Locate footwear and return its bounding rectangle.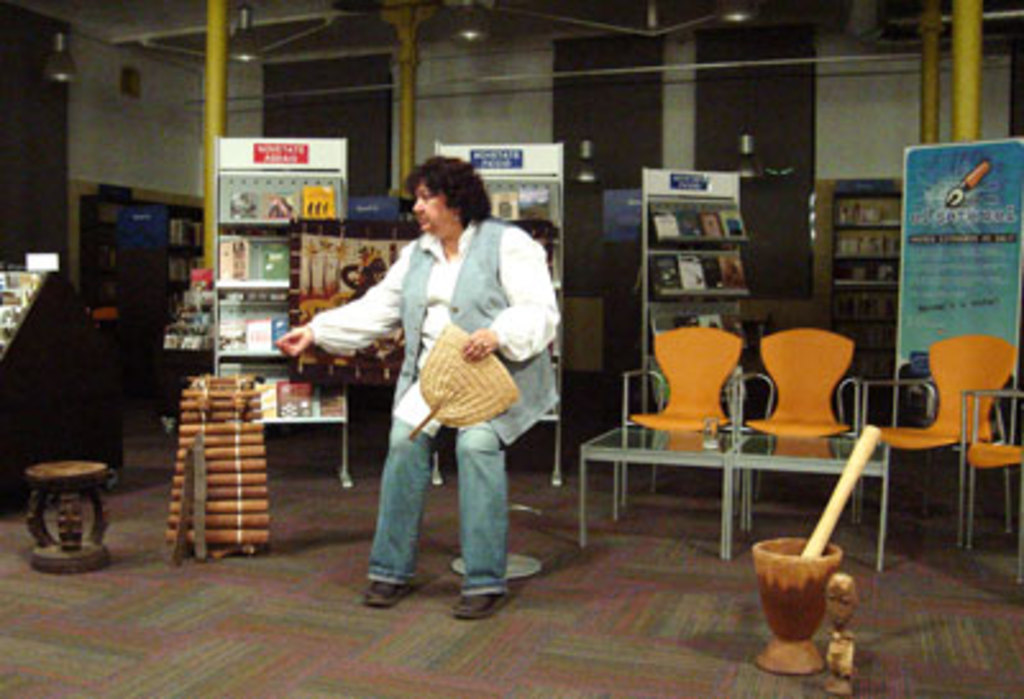
445, 589, 517, 620.
